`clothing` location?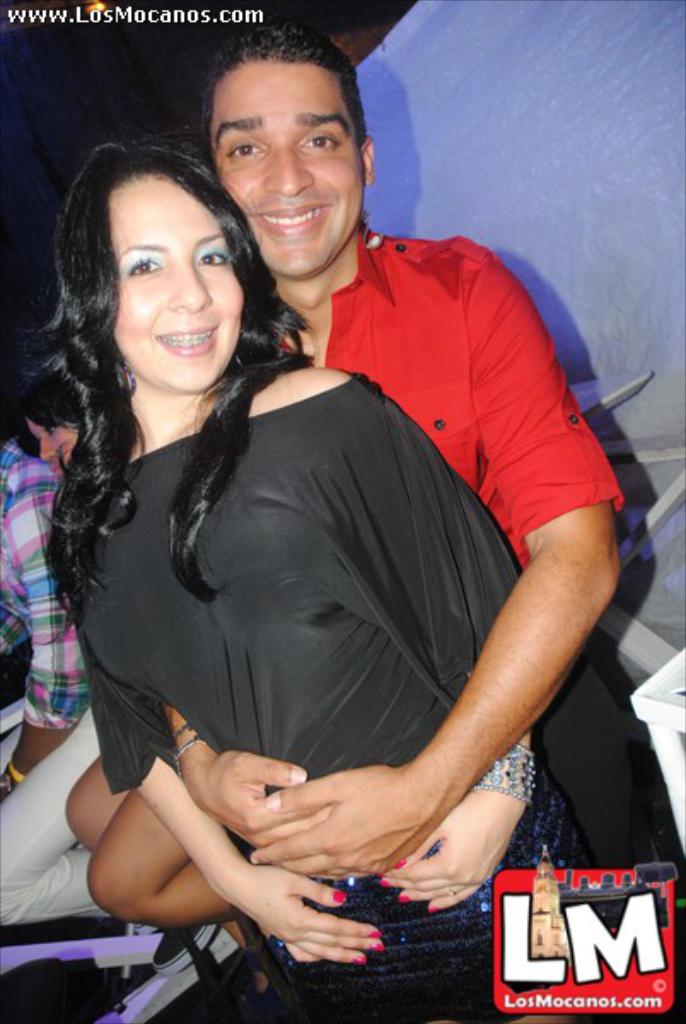
{"left": 0, "top": 435, "right": 113, "bottom": 922}
